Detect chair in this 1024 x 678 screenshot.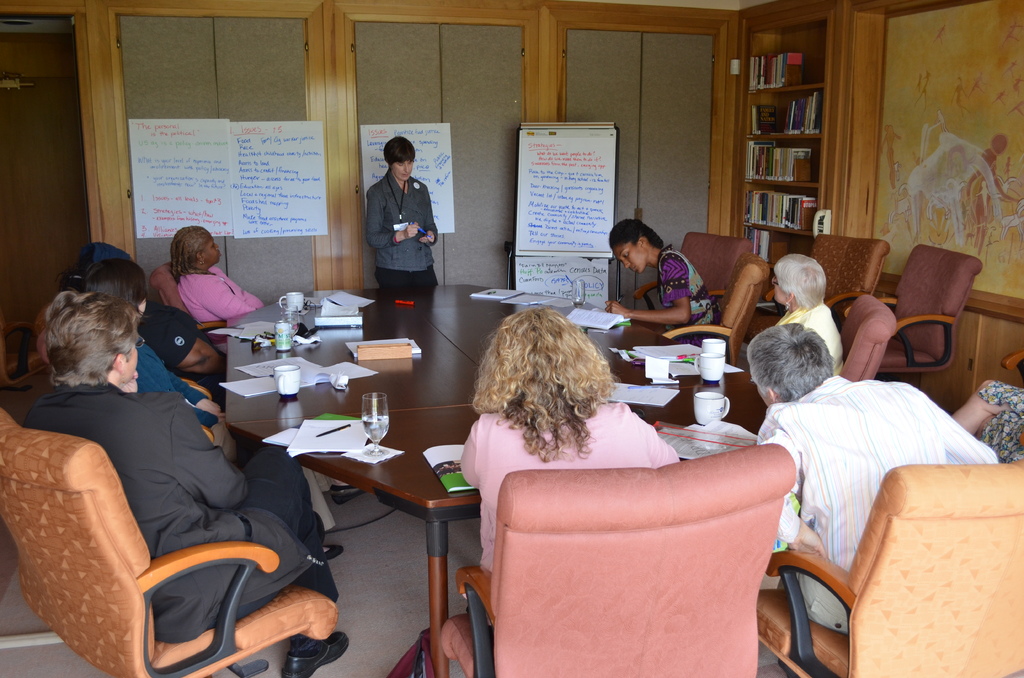
Detection: bbox=(849, 241, 984, 376).
